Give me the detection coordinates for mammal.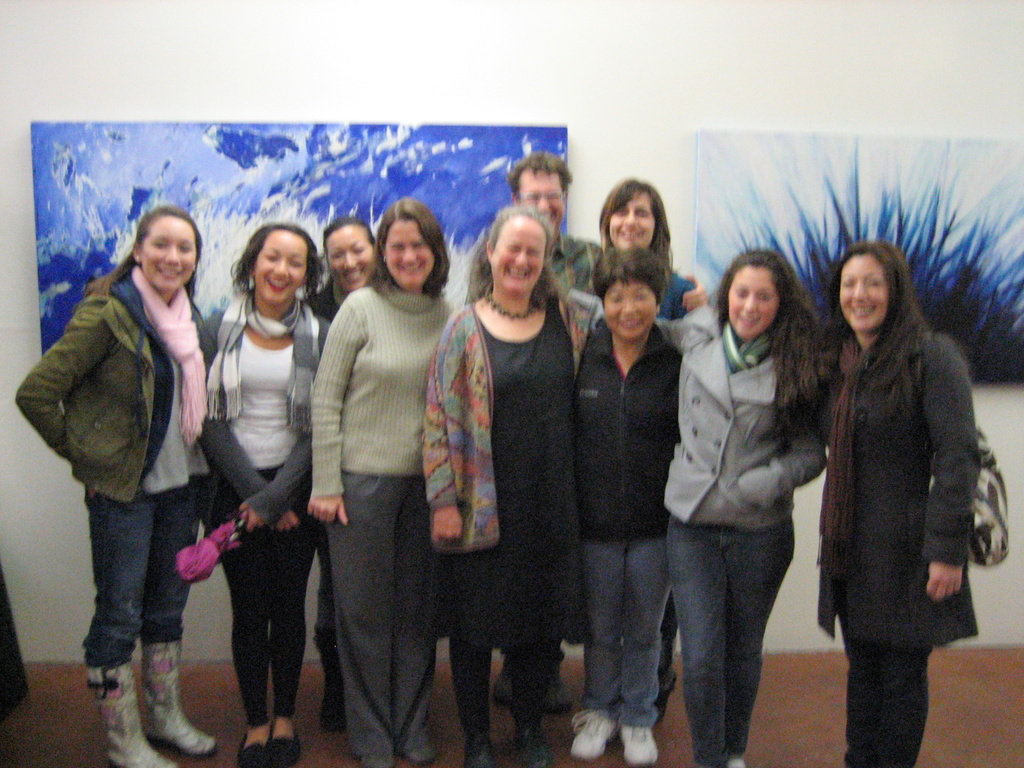
[left=307, top=189, right=462, bottom=767].
